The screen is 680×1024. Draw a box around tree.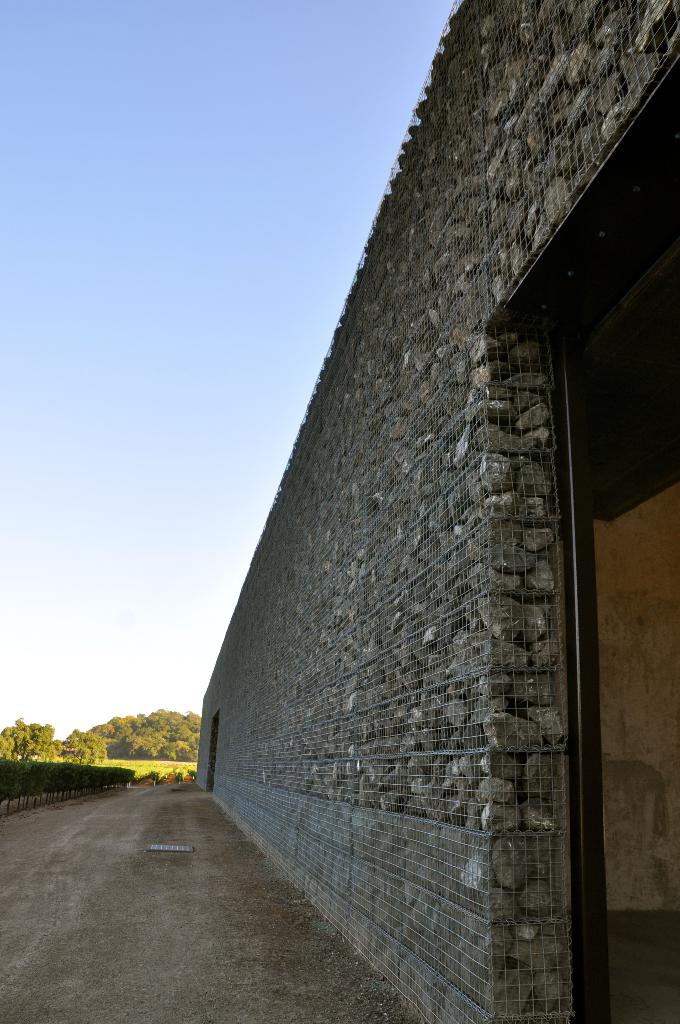
box=[67, 726, 89, 765].
